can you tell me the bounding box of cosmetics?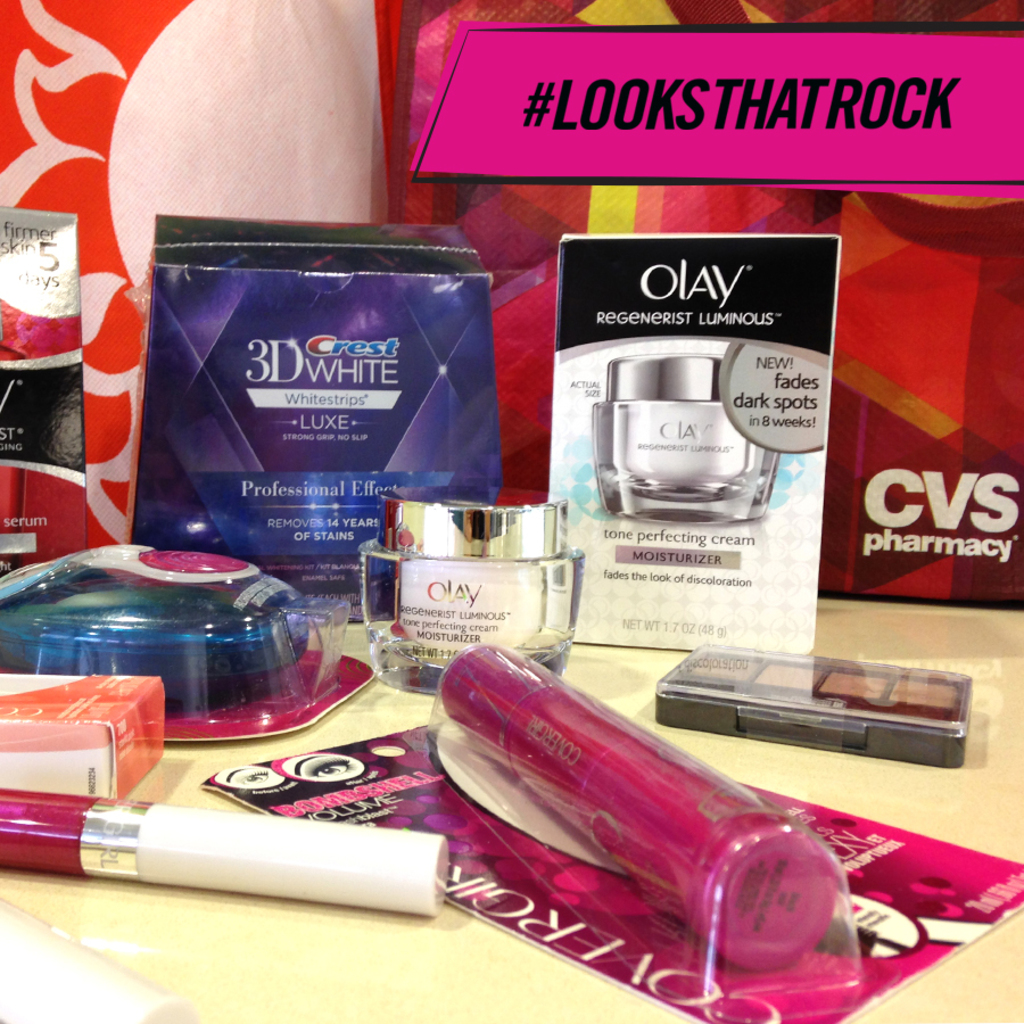
x1=404 y1=624 x2=894 y2=984.
